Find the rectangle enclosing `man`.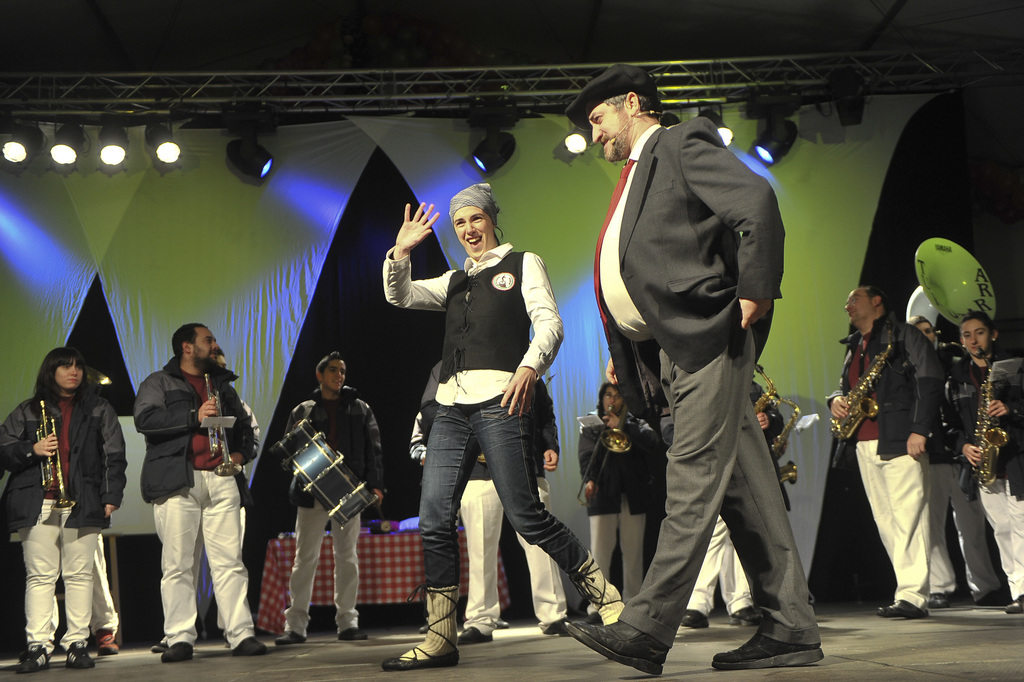
crop(460, 379, 572, 632).
